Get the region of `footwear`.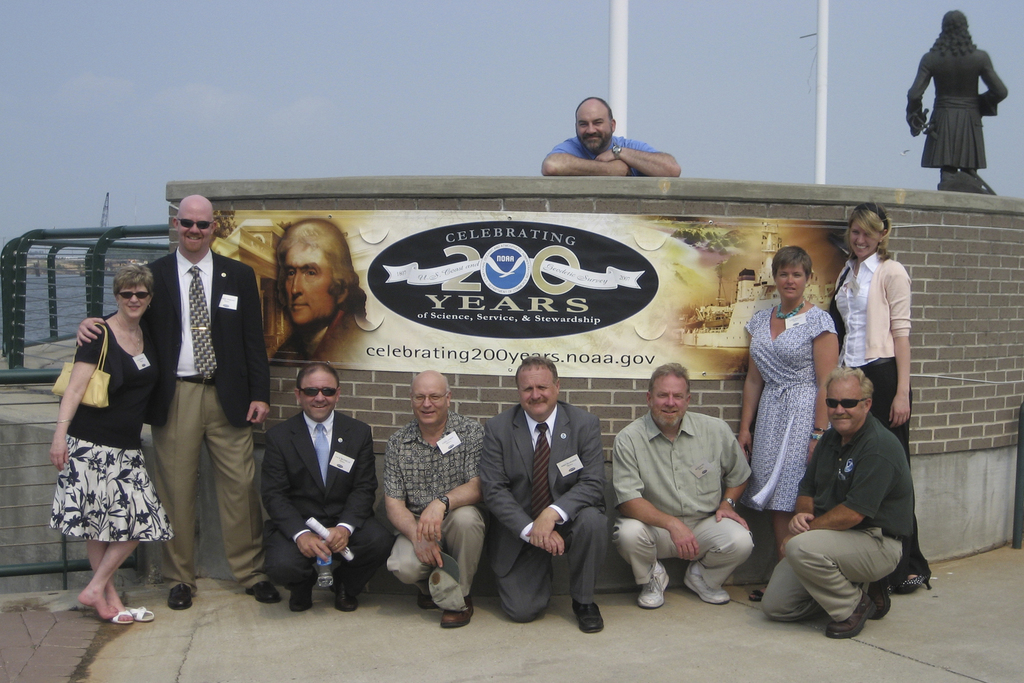
<region>244, 579, 282, 606</region>.
